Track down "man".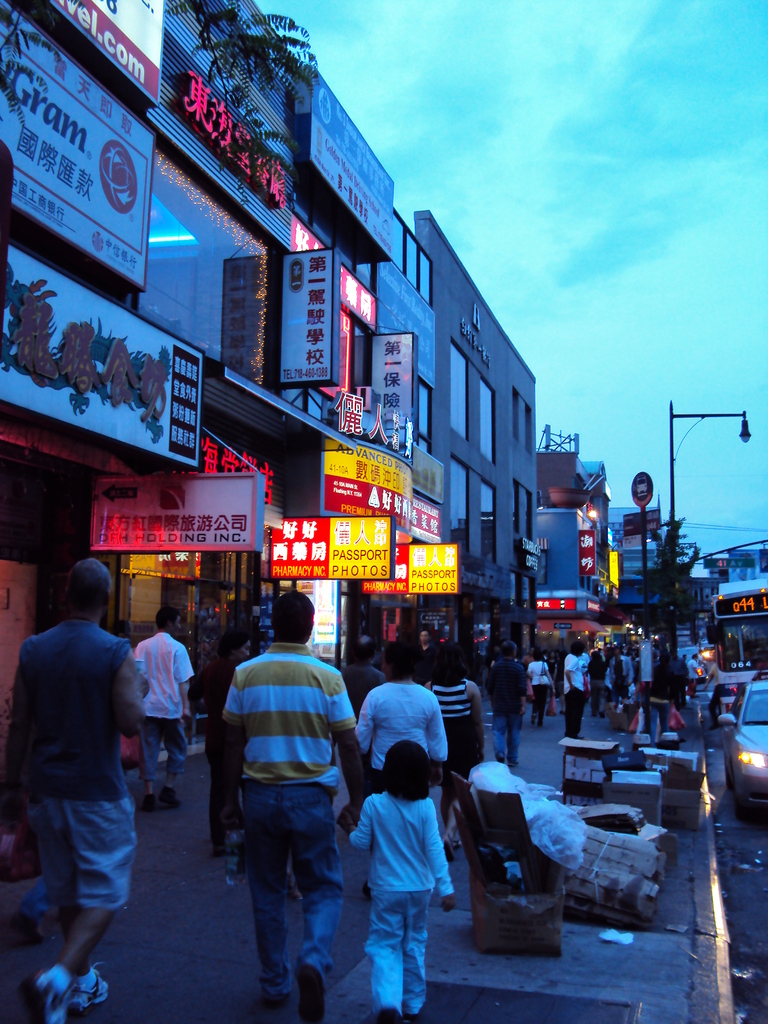
Tracked to 484,640,537,774.
